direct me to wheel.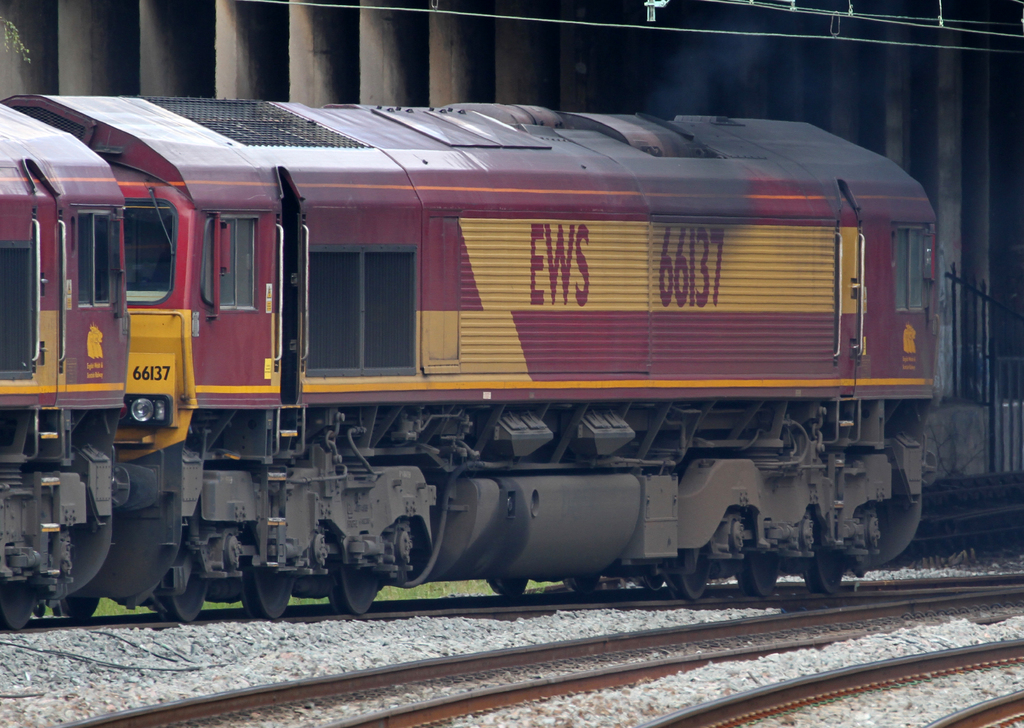
Direction: box(738, 548, 778, 595).
